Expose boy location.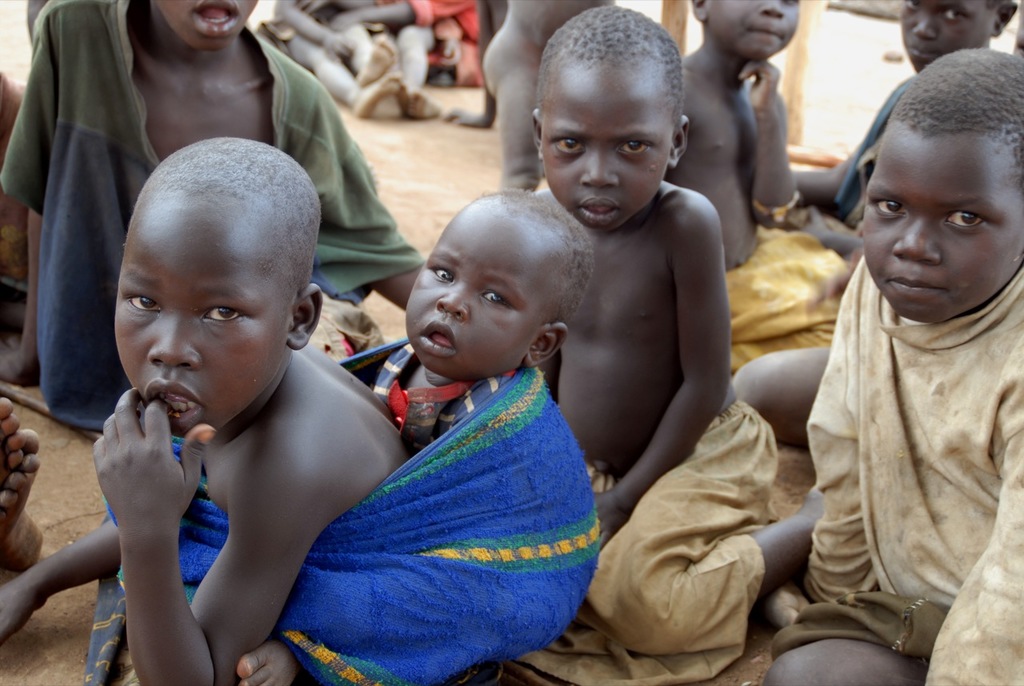
Exposed at box(330, 0, 484, 117).
